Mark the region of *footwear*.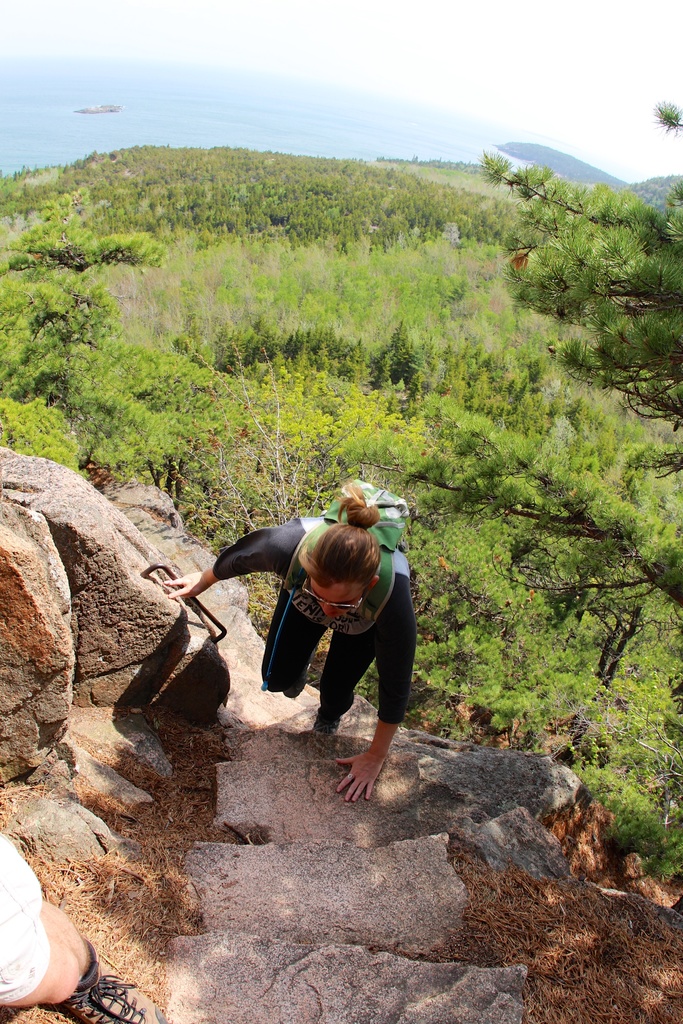
Region: left=61, top=934, right=169, bottom=1023.
